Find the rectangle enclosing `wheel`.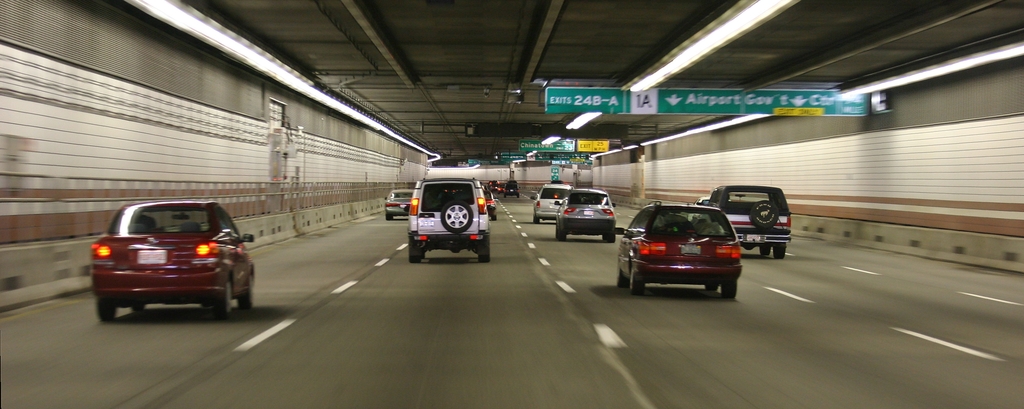
[left=616, top=268, right=623, bottom=291].
